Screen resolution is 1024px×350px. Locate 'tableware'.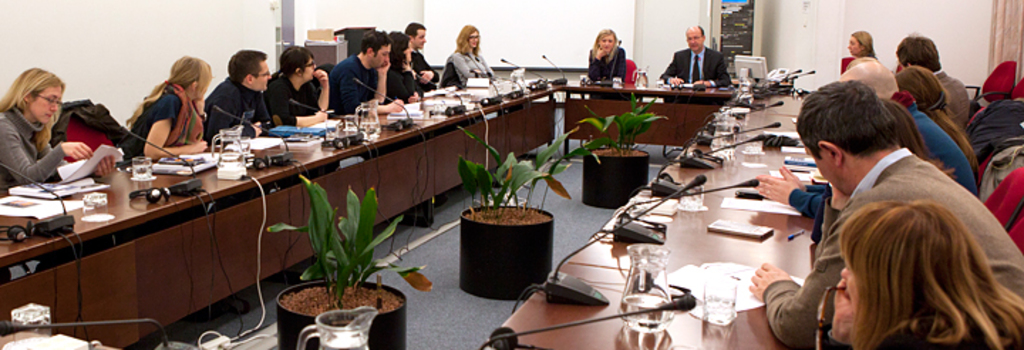
{"left": 713, "top": 104, "right": 740, "bottom": 155}.
